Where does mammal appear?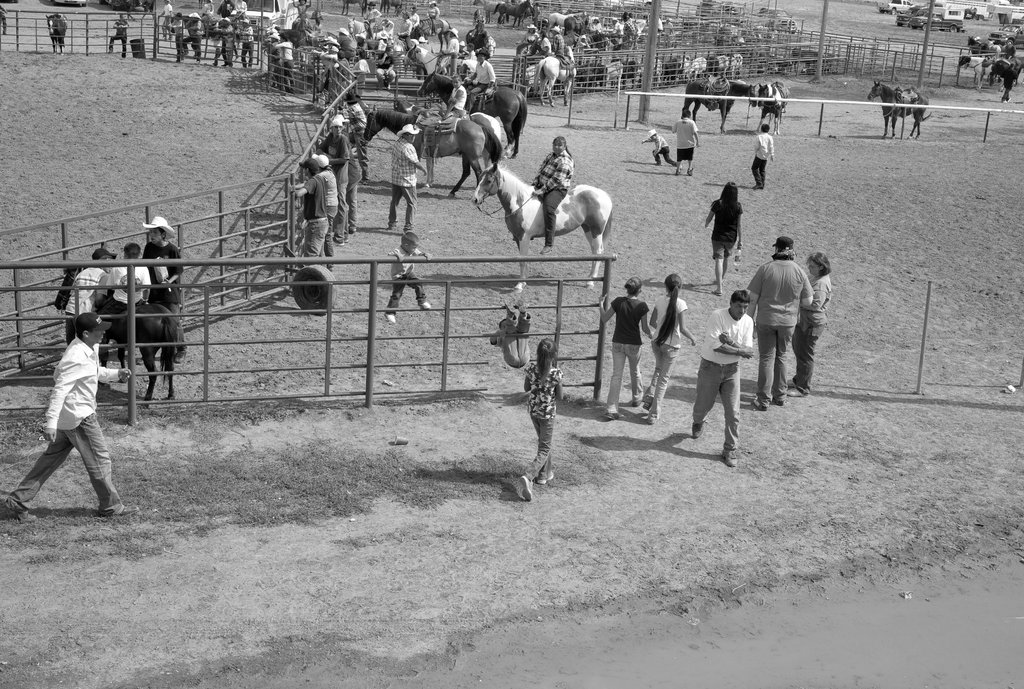
Appears at BBox(0, 4, 9, 34).
